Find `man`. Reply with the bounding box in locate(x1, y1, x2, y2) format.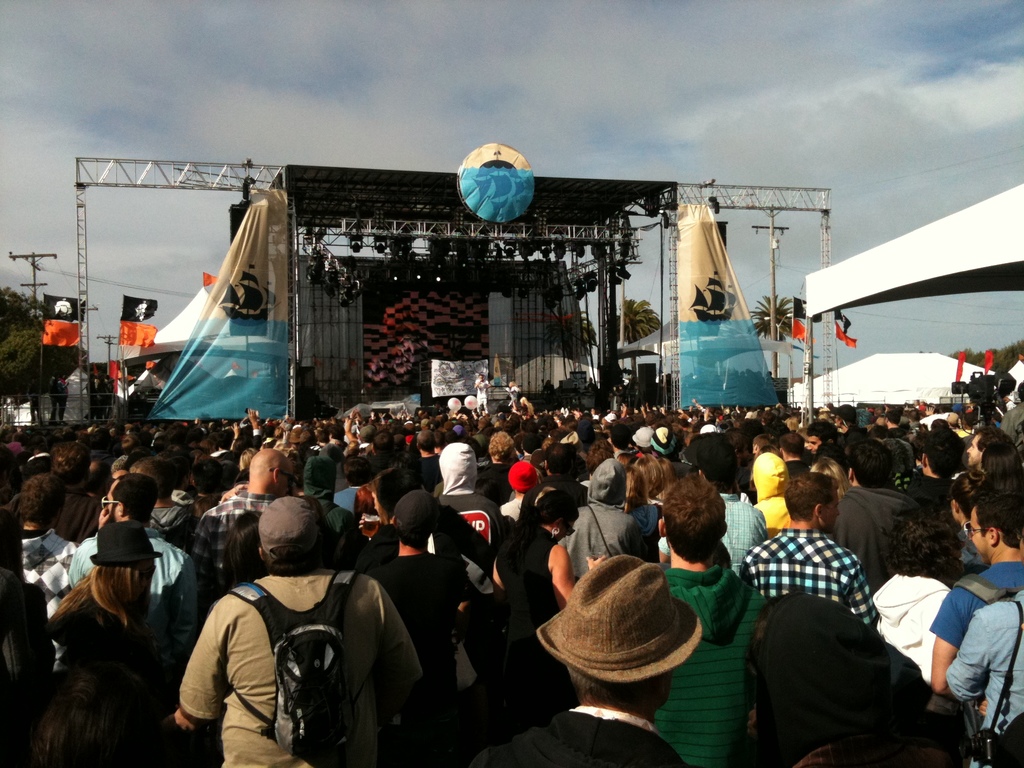
locate(164, 499, 395, 767).
